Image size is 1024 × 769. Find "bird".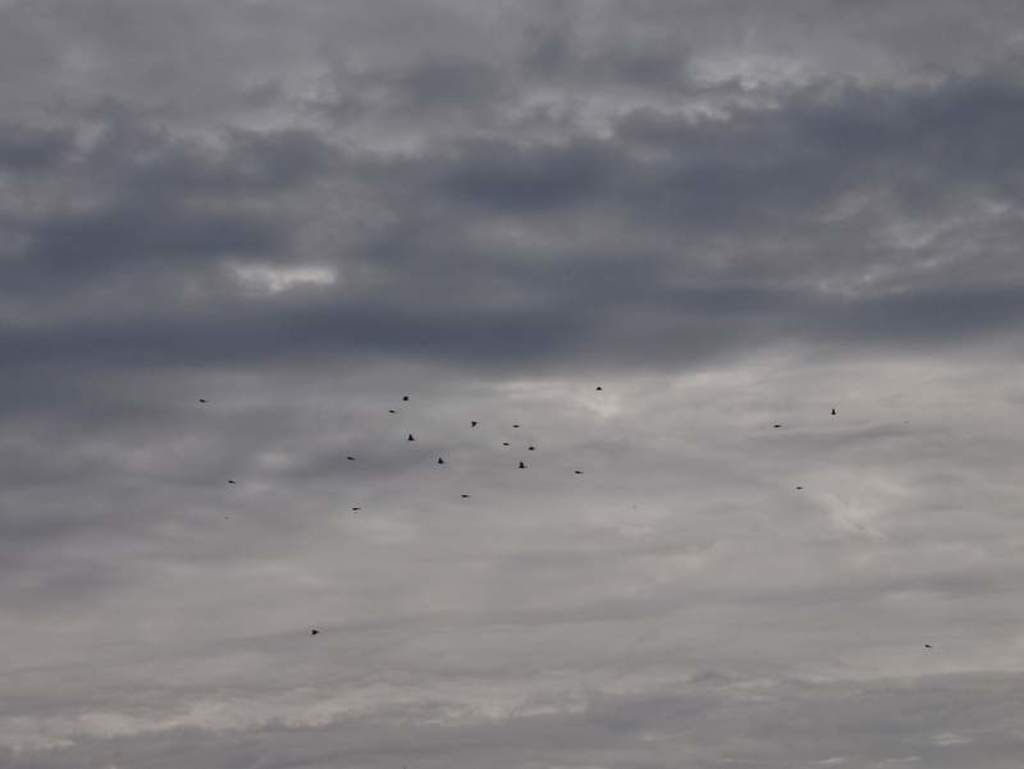
351,509,360,513.
